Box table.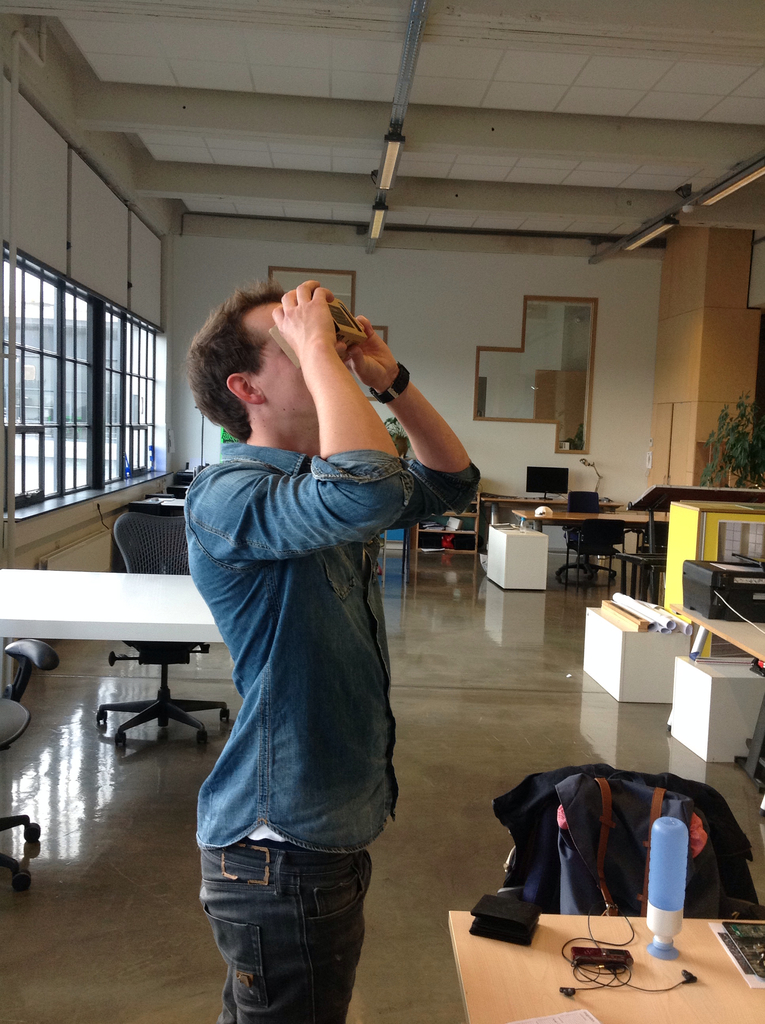
l=474, t=495, r=555, b=511.
